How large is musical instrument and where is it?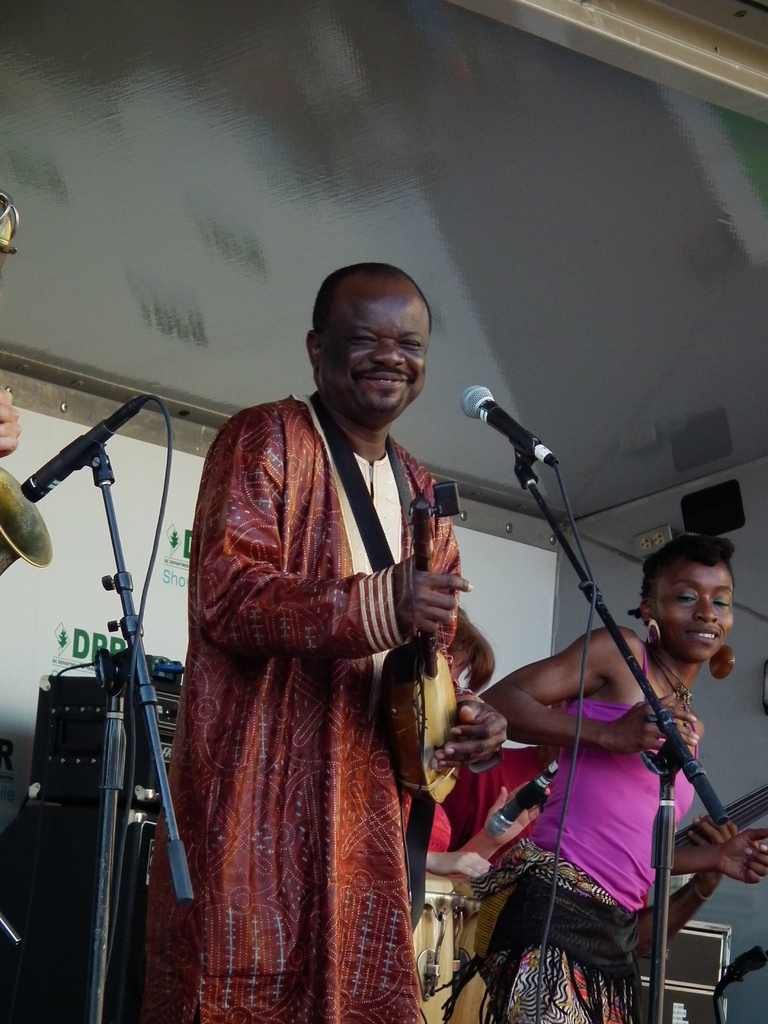
Bounding box: rect(0, 449, 76, 591).
